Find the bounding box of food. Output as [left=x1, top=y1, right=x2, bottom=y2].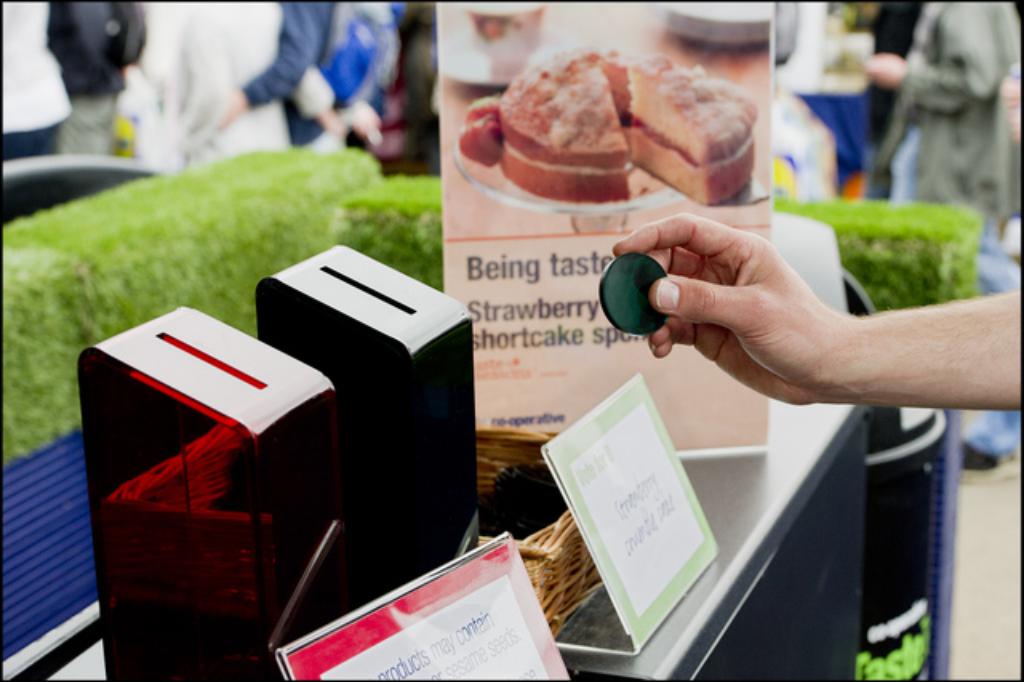
[left=494, top=35, right=640, bottom=195].
